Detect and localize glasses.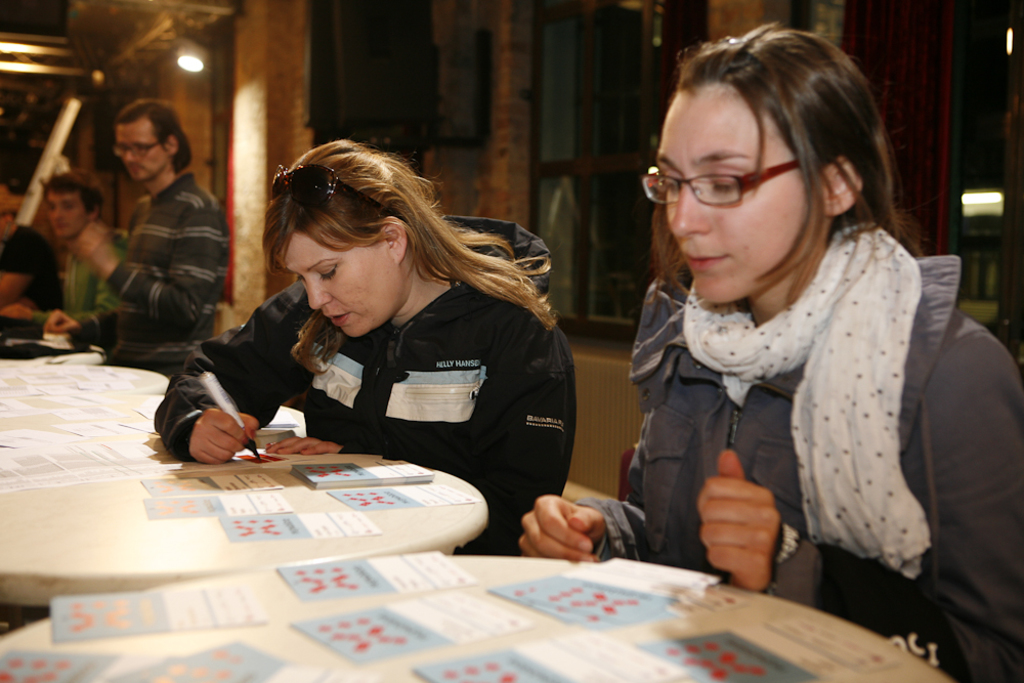
Localized at [x1=629, y1=157, x2=835, y2=207].
